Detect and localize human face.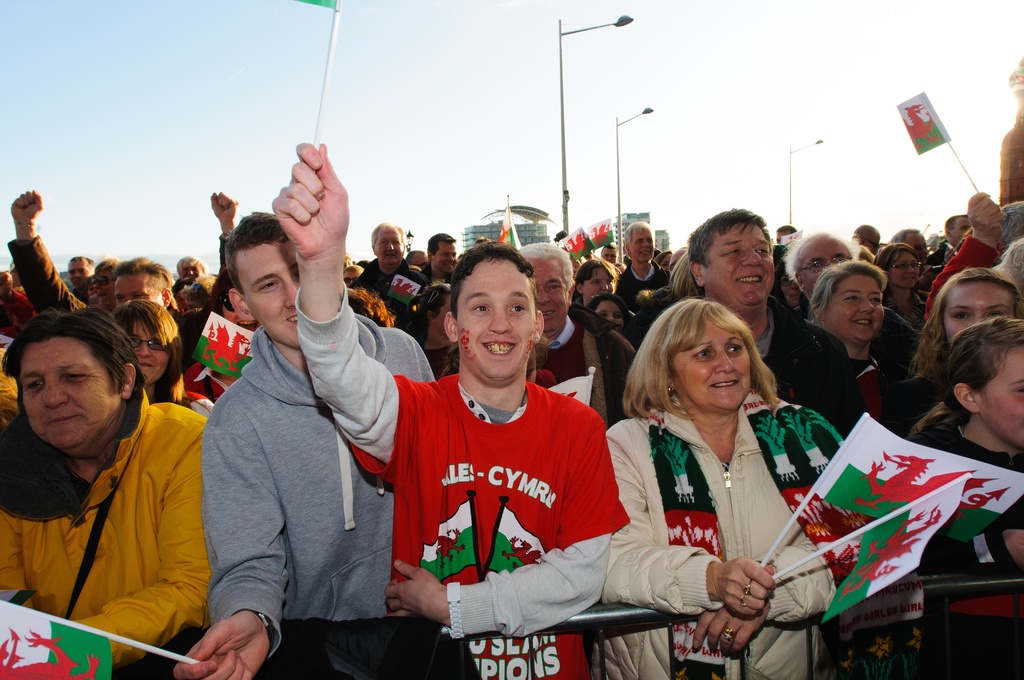
Localized at rect(801, 239, 851, 287).
